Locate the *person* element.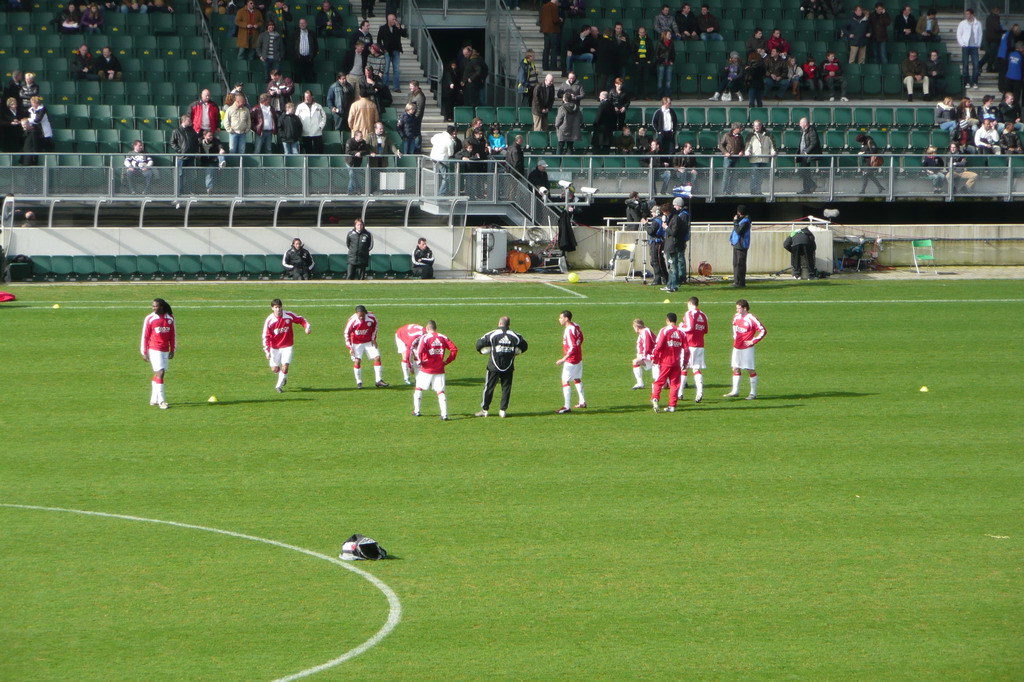
Element bbox: region(280, 237, 312, 276).
